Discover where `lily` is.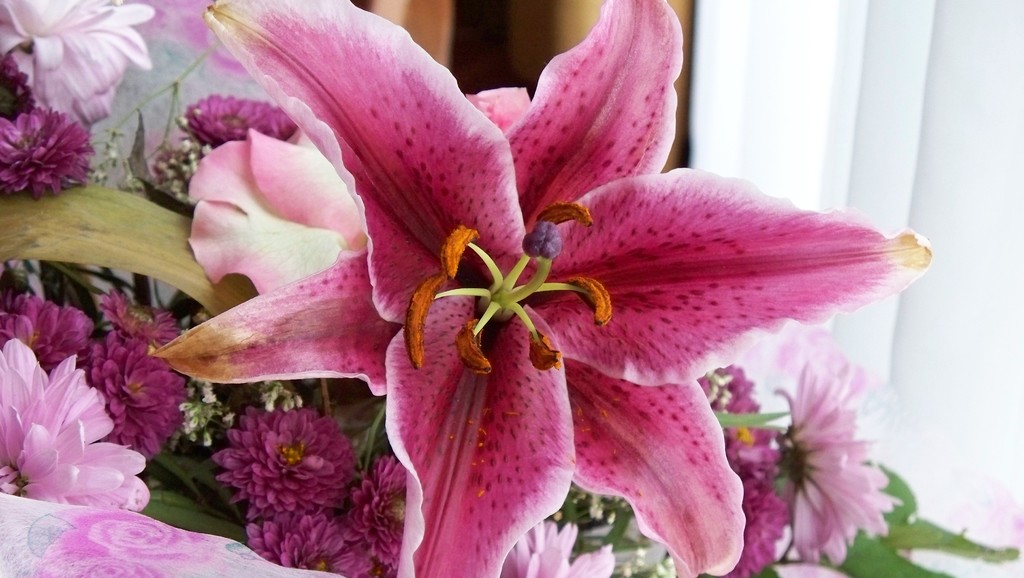
Discovered at region(180, 99, 299, 143).
